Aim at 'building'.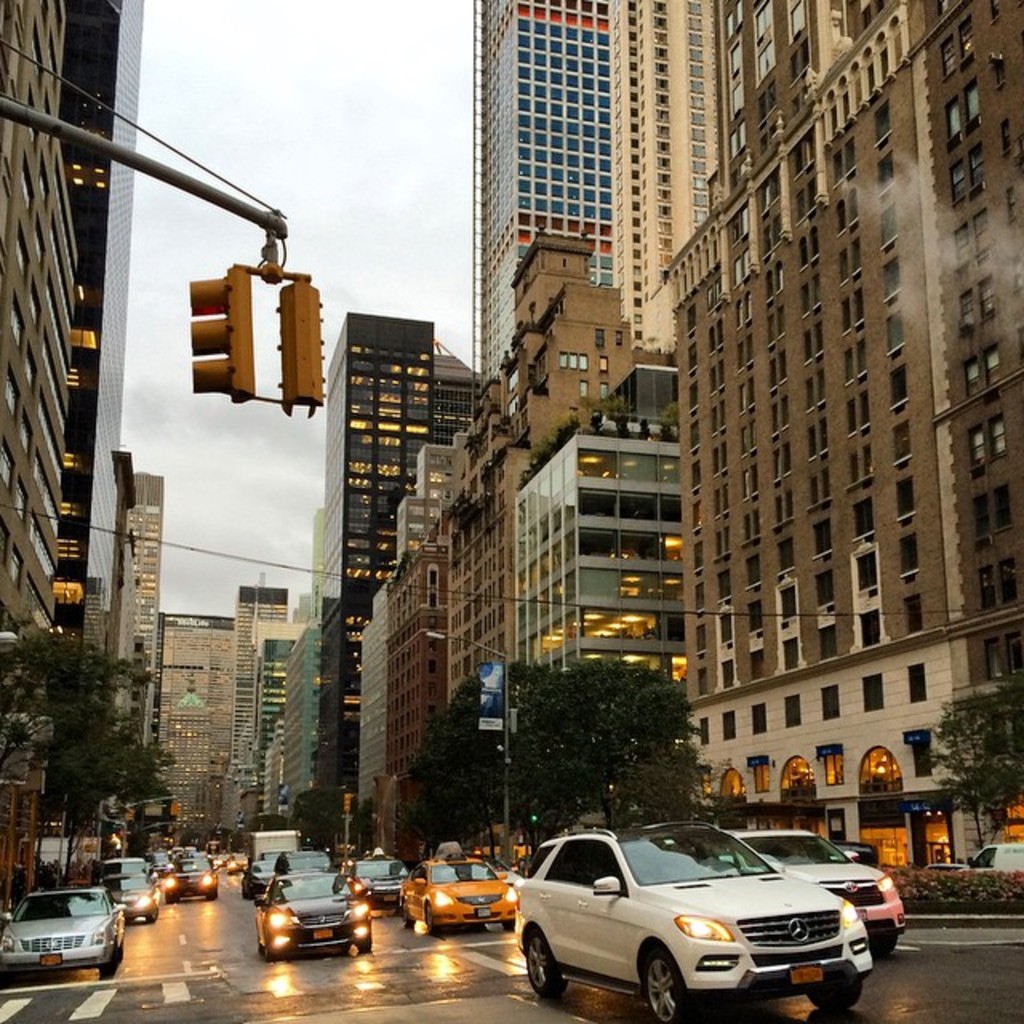
Aimed at <region>232, 584, 293, 792</region>.
